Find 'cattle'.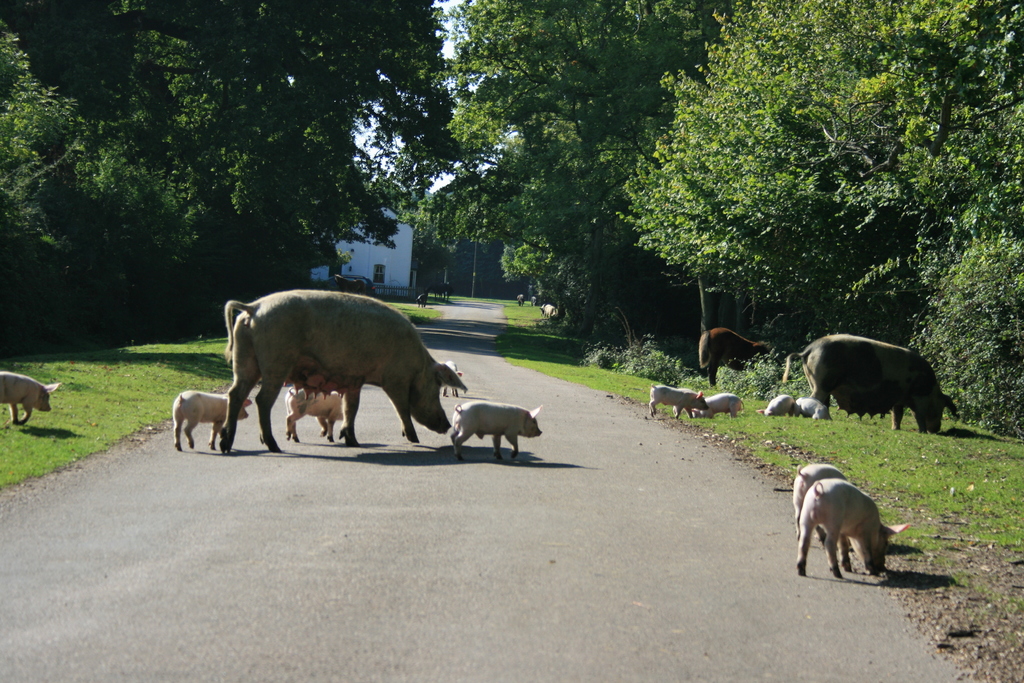
l=204, t=290, r=459, b=459.
